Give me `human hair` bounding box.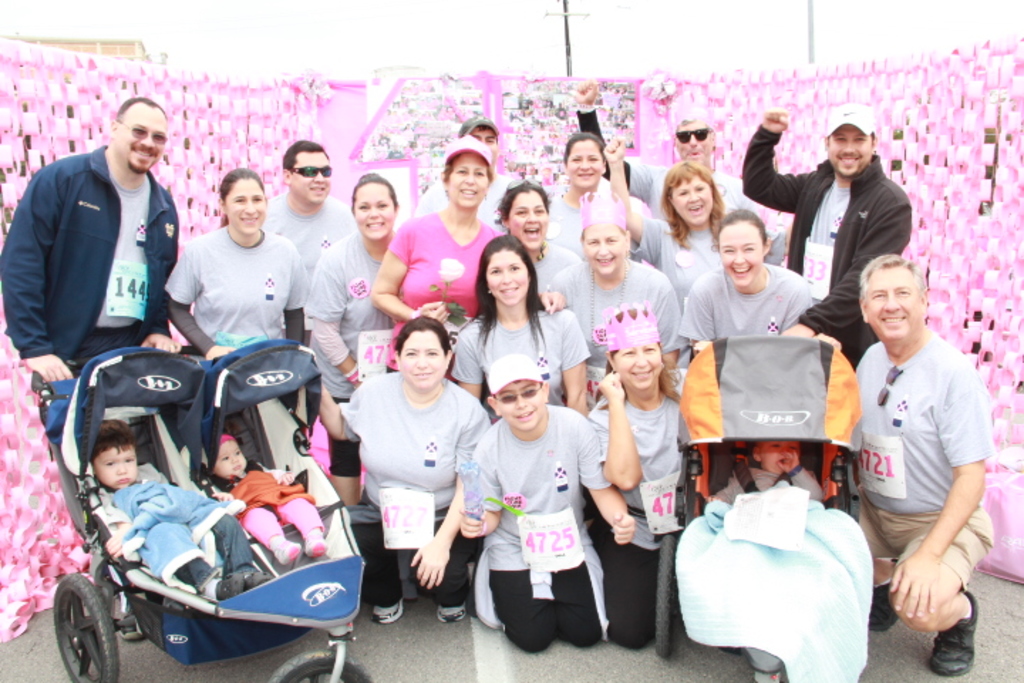
[left=583, top=222, right=630, bottom=277].
